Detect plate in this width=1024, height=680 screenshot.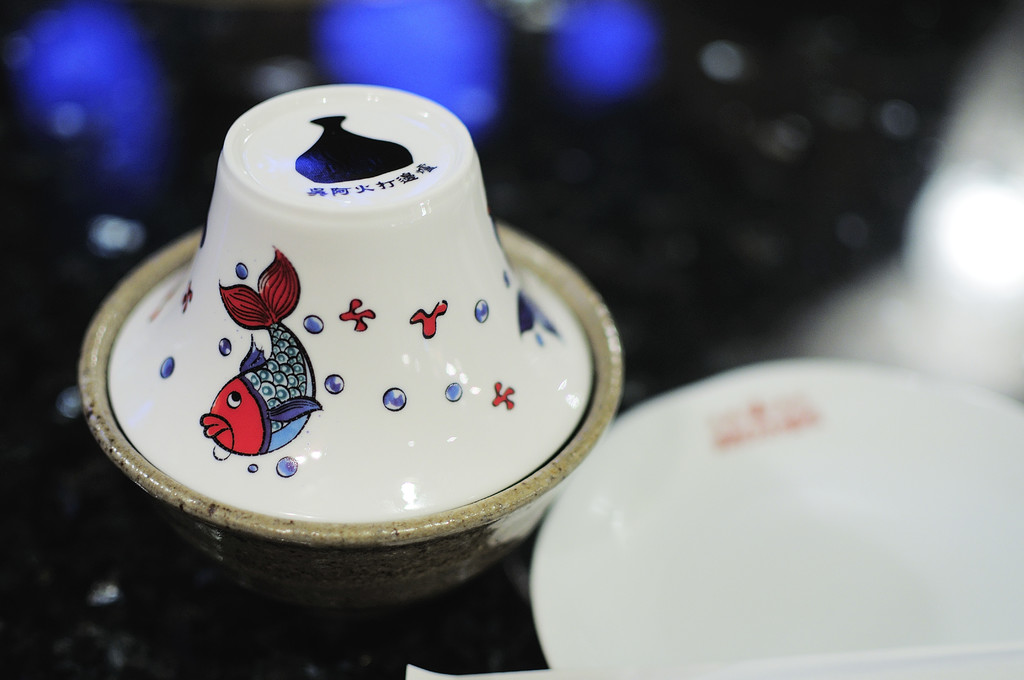
Detection: 529/356/1023/679.
